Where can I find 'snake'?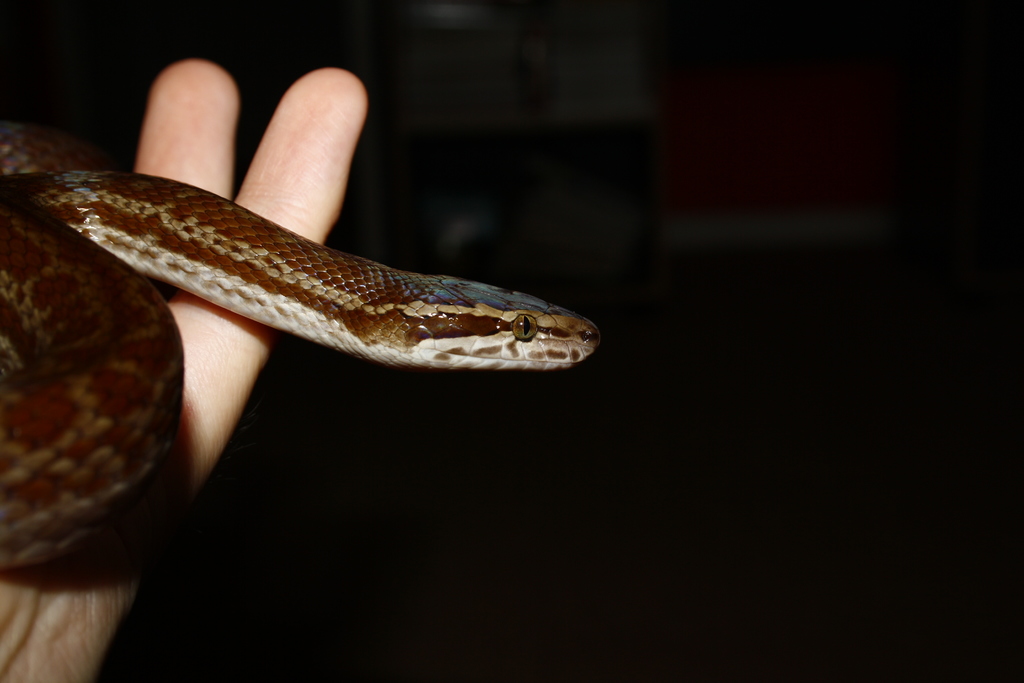
You can find it at {"left": 0, "top": 110, "right": 607, "bottom": 575}.
